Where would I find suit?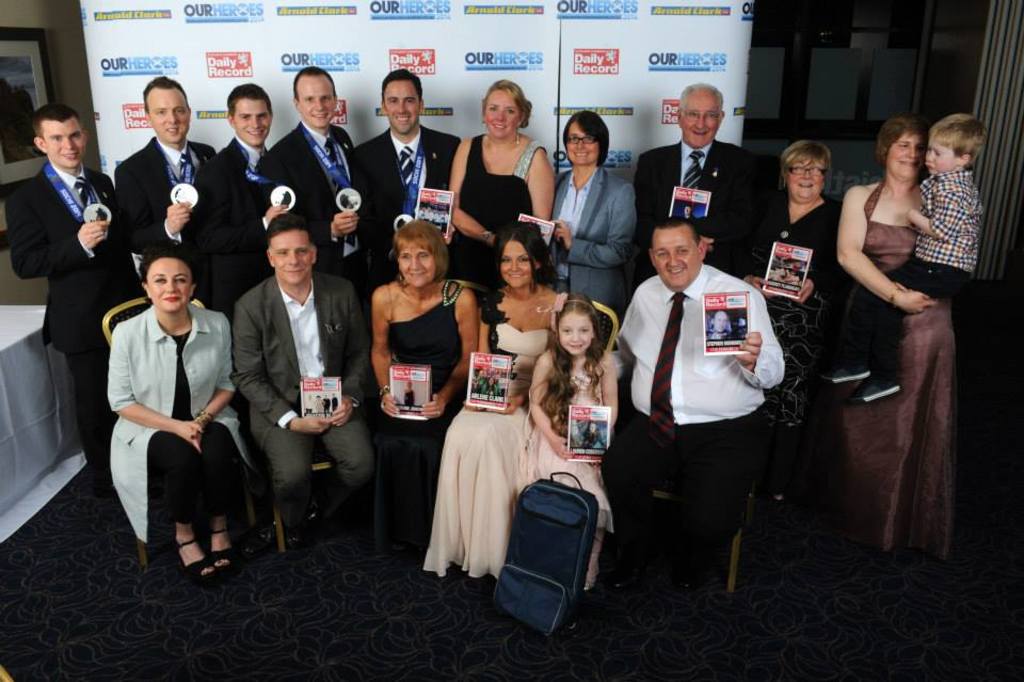
At 541 165 637 324.
